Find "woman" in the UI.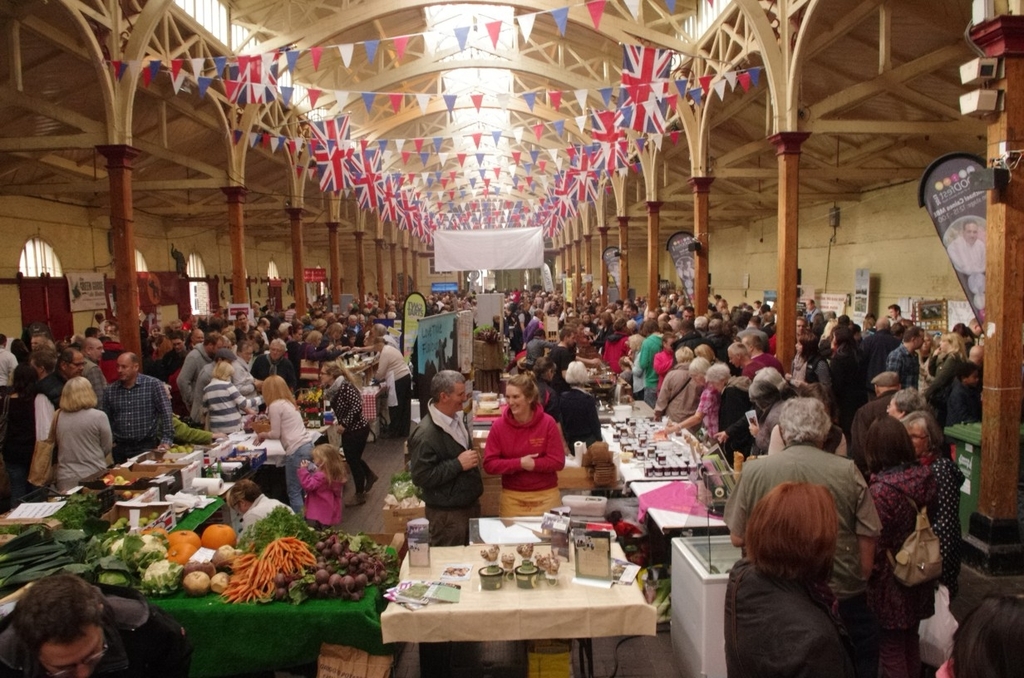
UI element at (723, 485, 849, 677).
